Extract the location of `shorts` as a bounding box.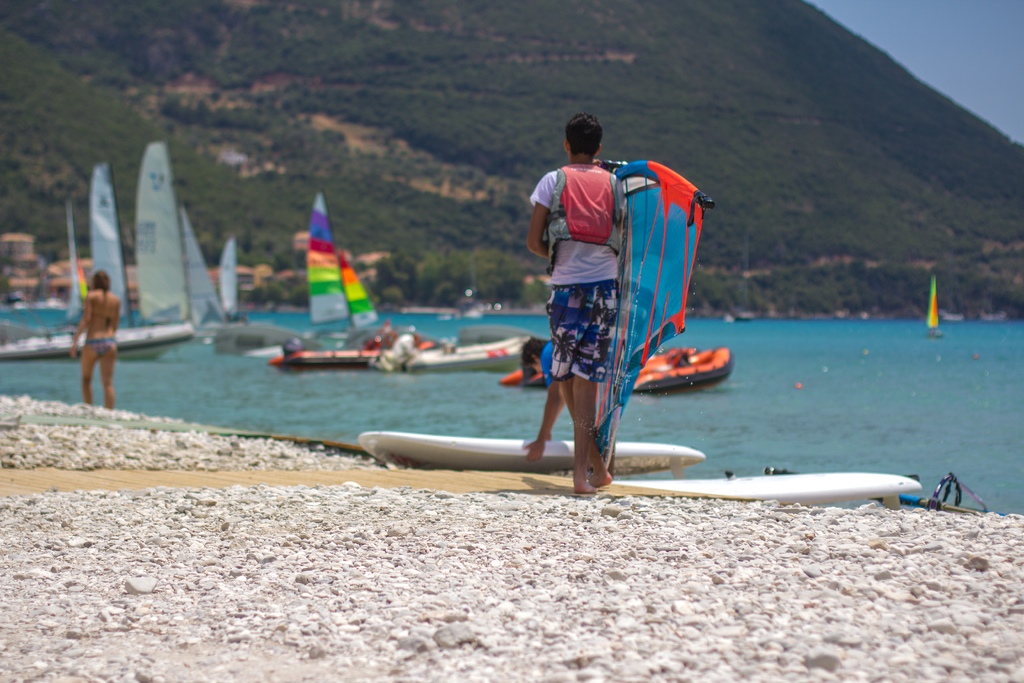
[547, 301, 618, 390].
